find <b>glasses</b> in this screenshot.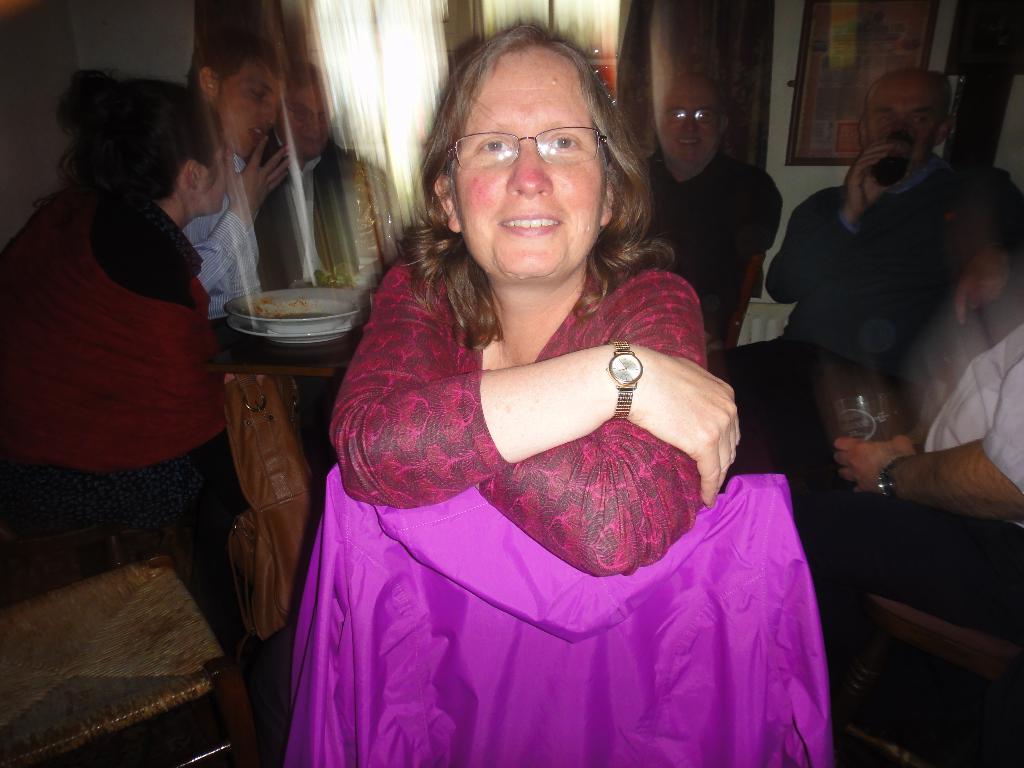
The bounding box for <b>glasses</b> is x1=285 y1=108 x2=330 y2=125.
